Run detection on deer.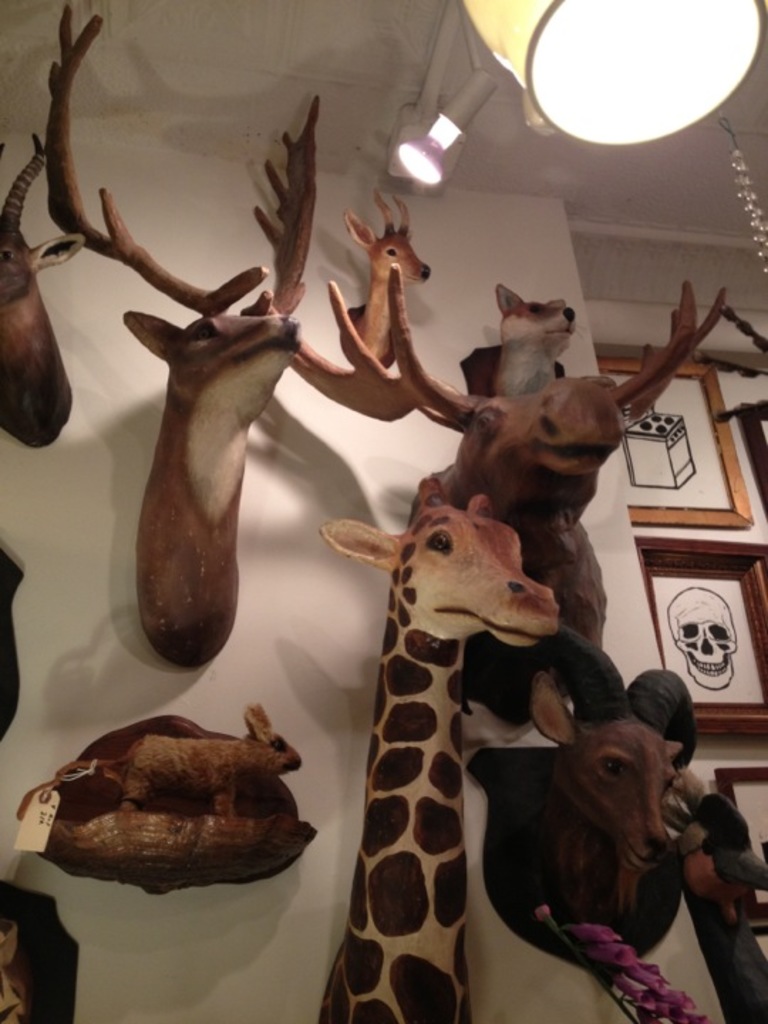
Result: <box>0,146,87,442</box>.
